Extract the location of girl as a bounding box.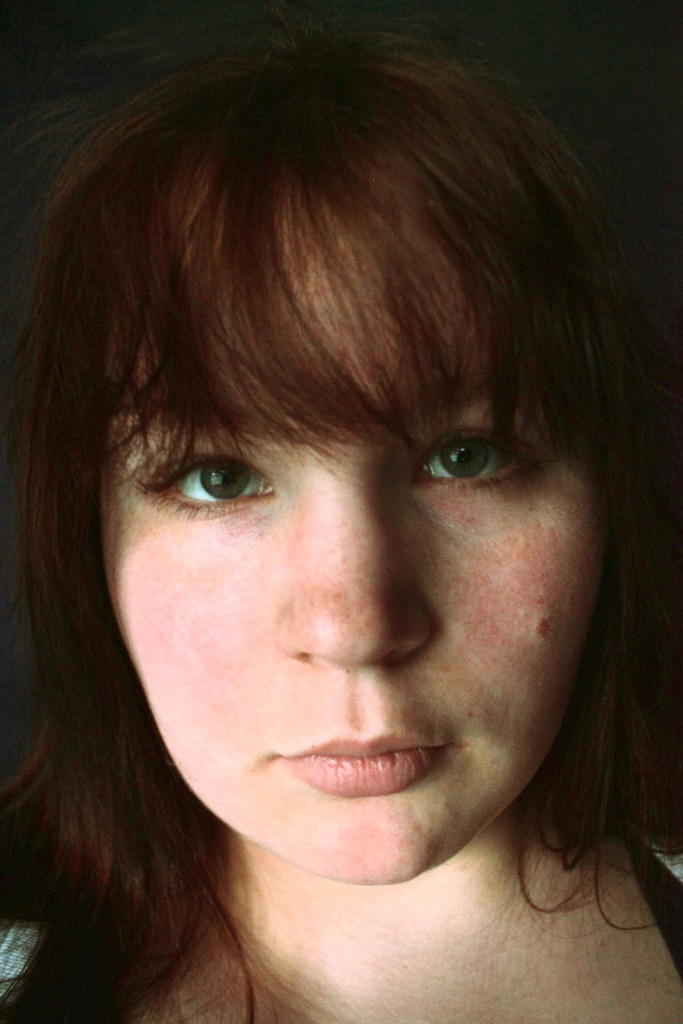
{"x1": 5, "y1": 0, "x2": 681, "y2": 1023}.
